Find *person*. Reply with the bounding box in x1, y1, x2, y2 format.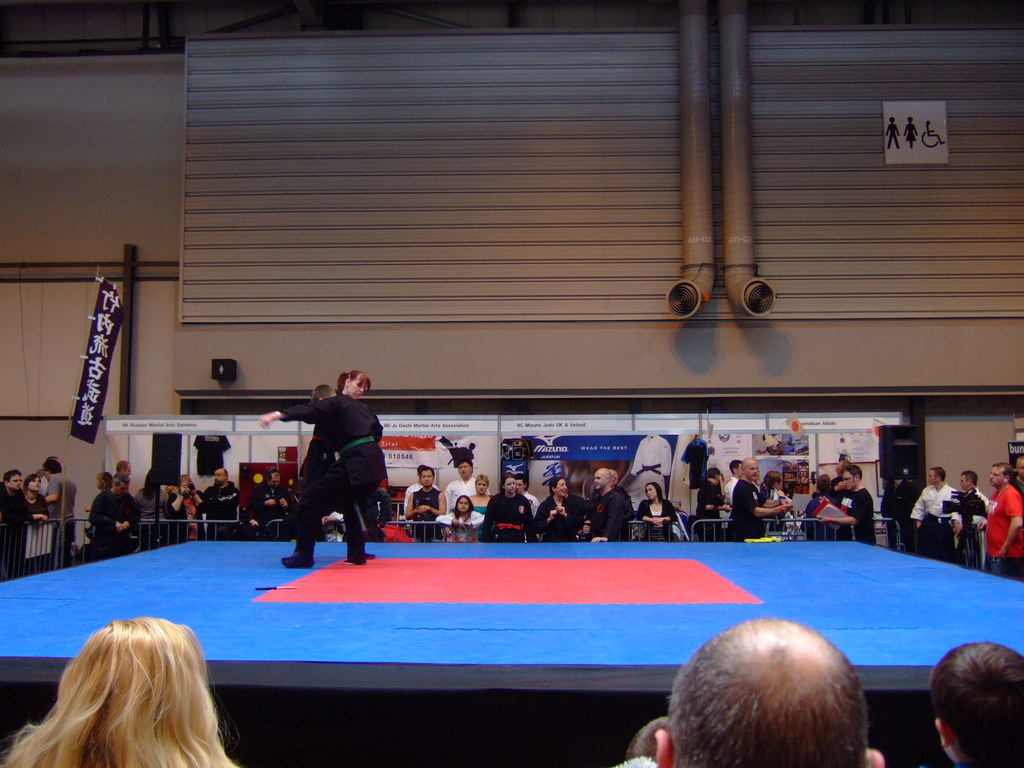
719, 463, 764, 525.
